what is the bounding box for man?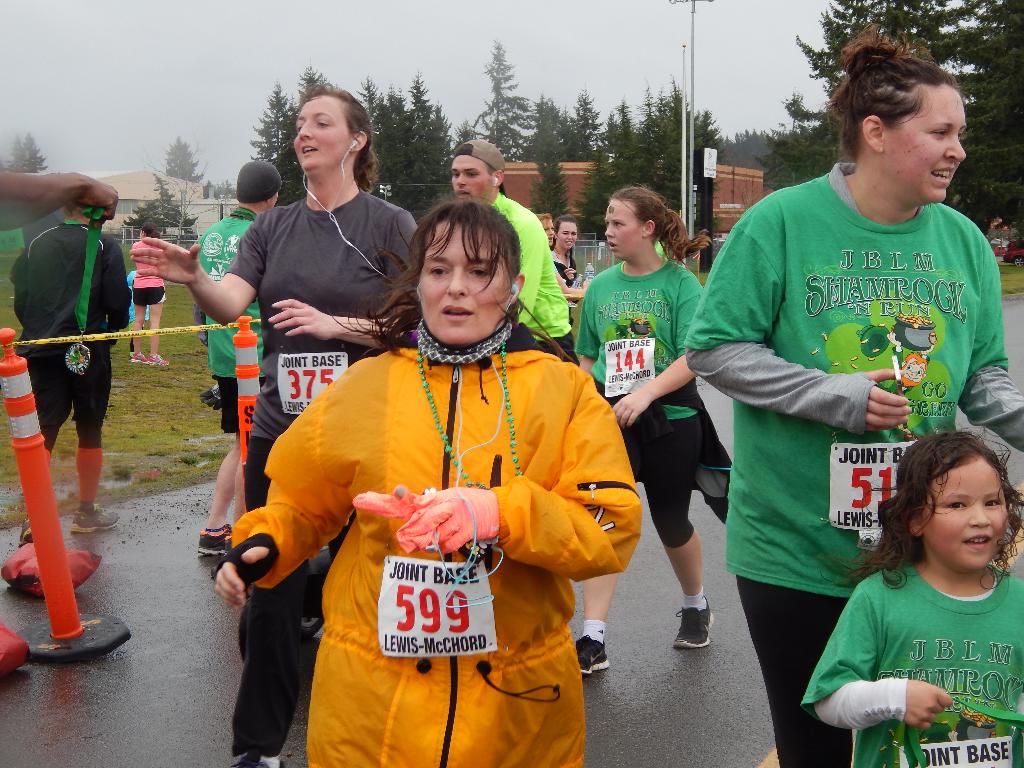
<box>12,165,136,549</box>.
